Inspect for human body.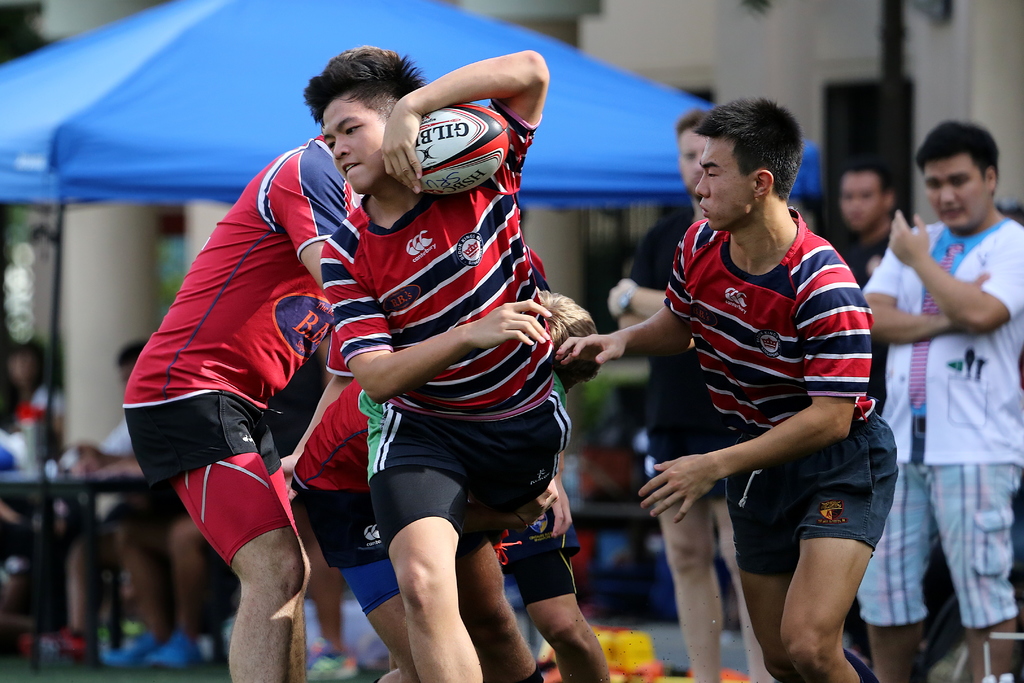
Inspection: left=52, top=336, right=143, bottom=481.
